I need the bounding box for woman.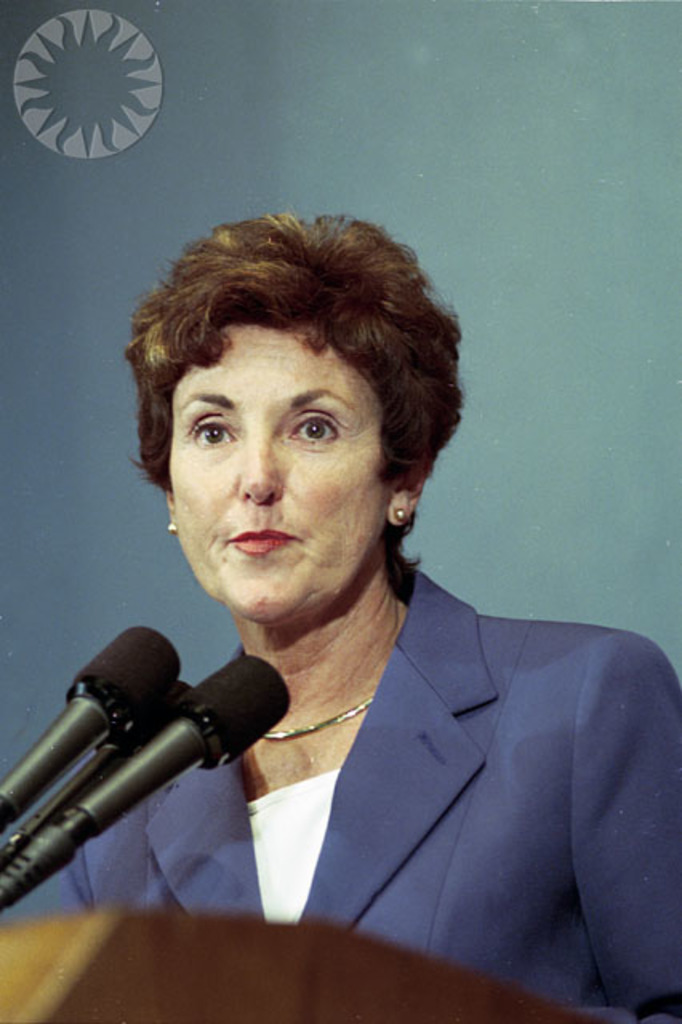
Here it is: BBox(0, 208, 680, 1021).
